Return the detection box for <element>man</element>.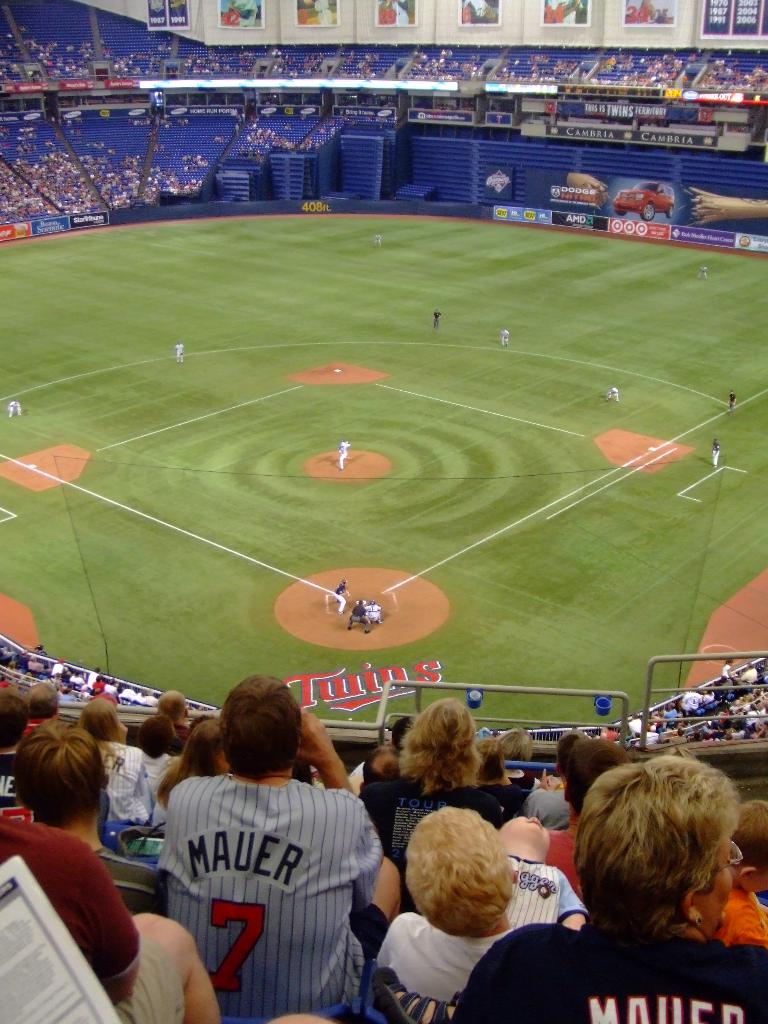
<region>549, 737, 640, 900</region>.
